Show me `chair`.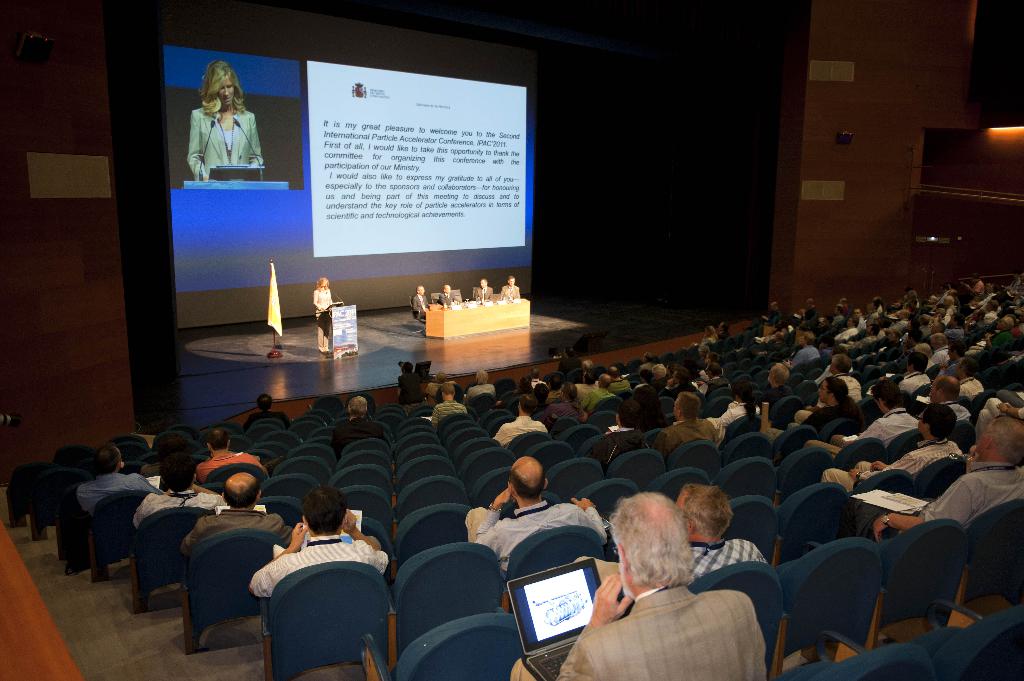
`chair` is here: left=384, top=541, right=502, bottom=657.
